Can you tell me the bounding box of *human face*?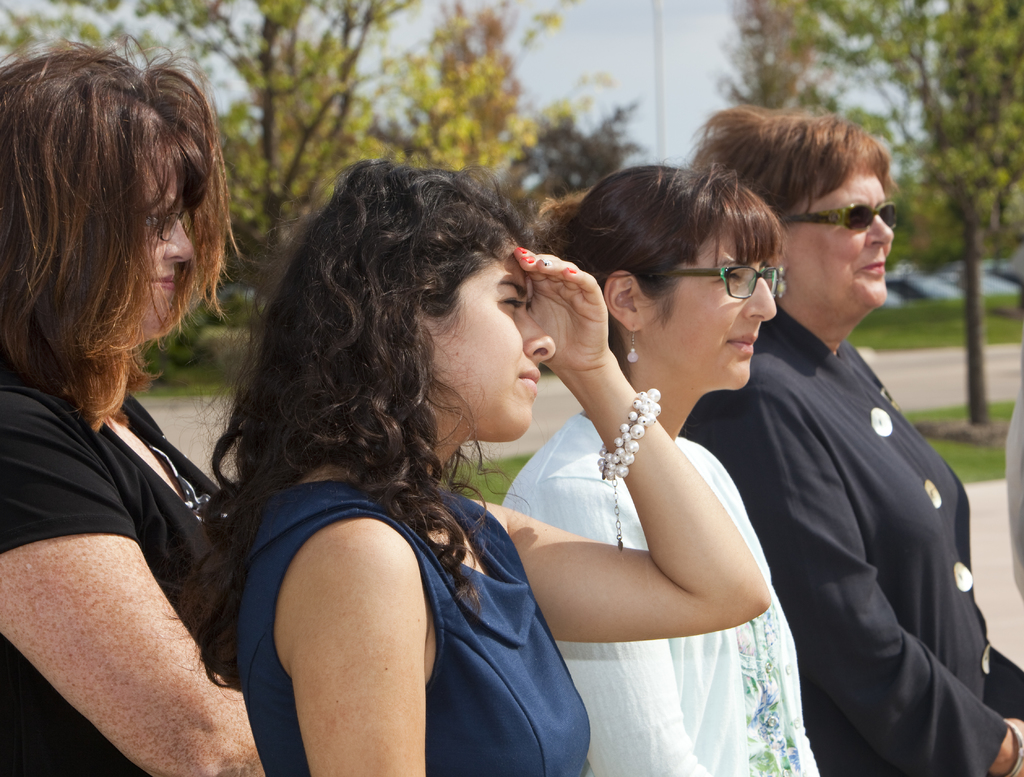
129,165,200,335.
